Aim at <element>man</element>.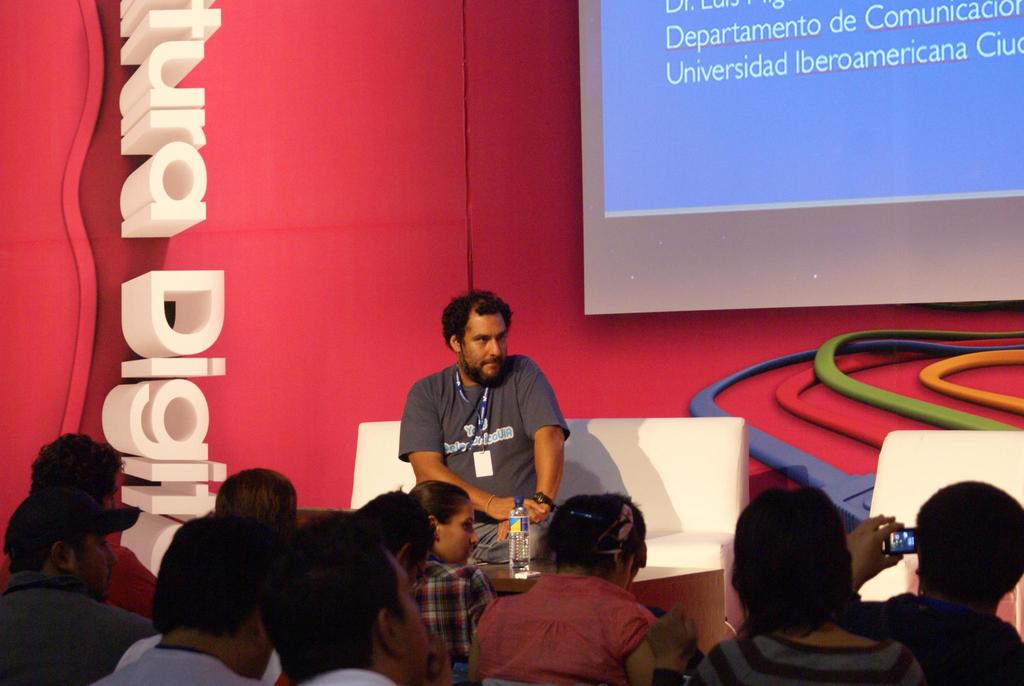
Aimed at Rect(845, 480, 1023, 685).
